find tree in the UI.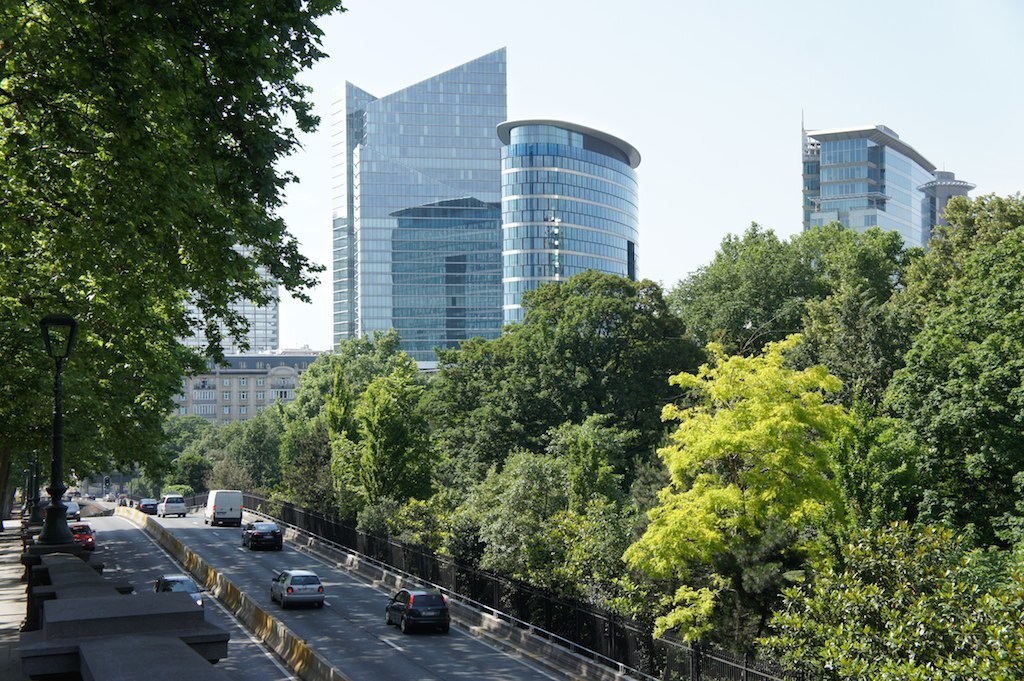
UI element at 756,484,1023,680.
